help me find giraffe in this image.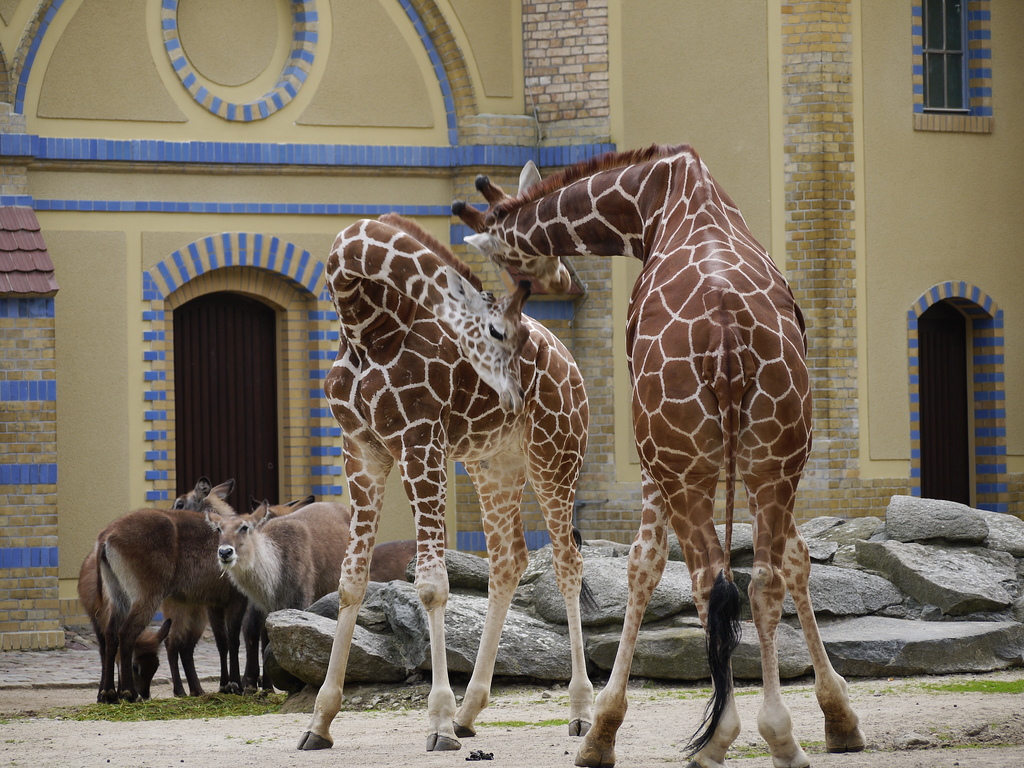
Found it: x1=298 y1=204 x2=589 y2=752.
